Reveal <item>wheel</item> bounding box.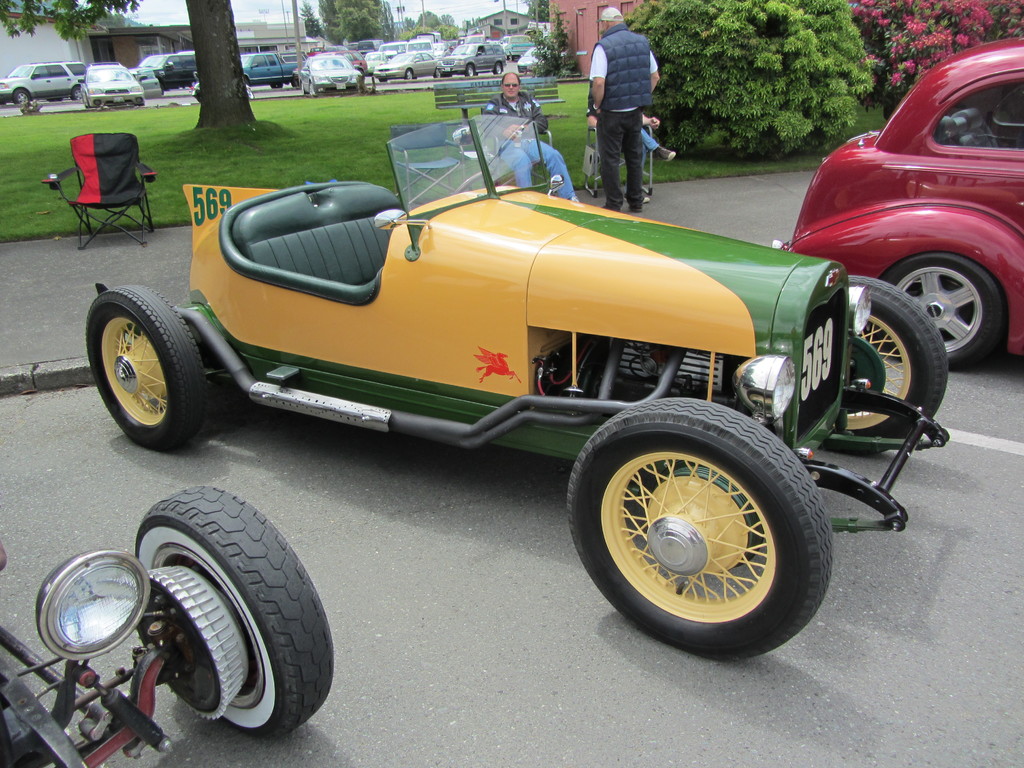
Revealed: <box>880,250,1007,373</box>.
